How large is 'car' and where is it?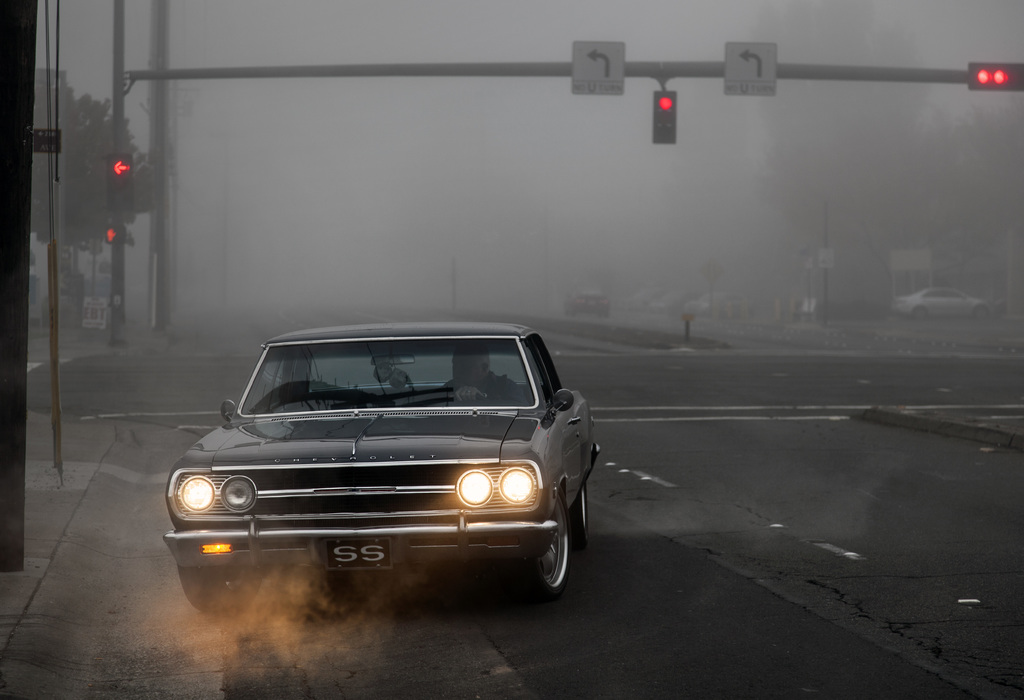
Bounding box: 646 296 667 312.
